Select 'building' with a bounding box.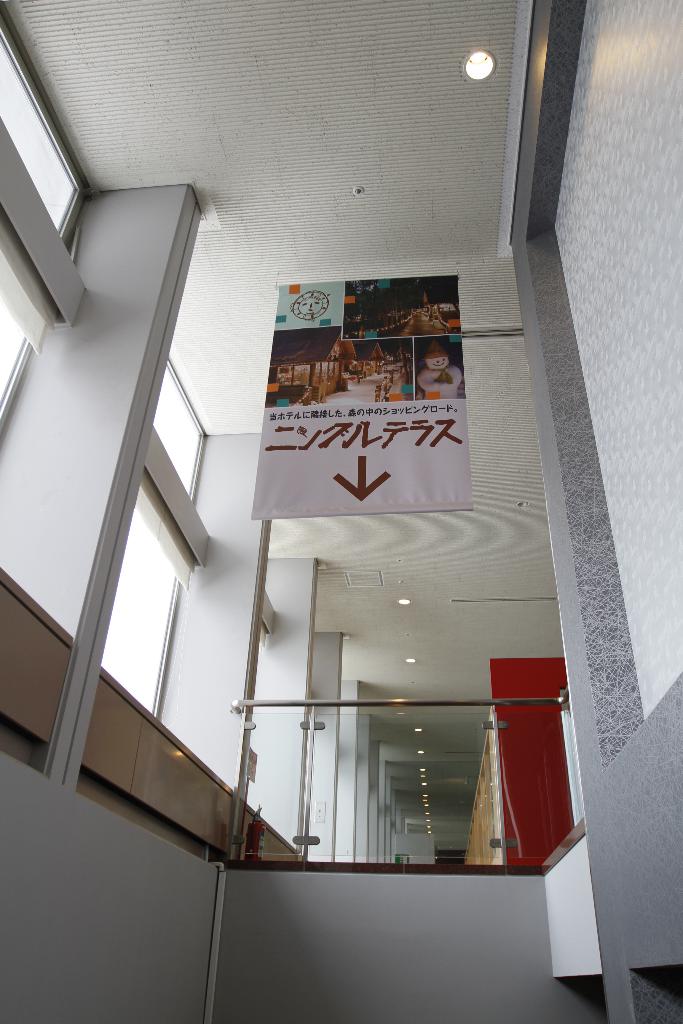
[0,0,682,1023].
